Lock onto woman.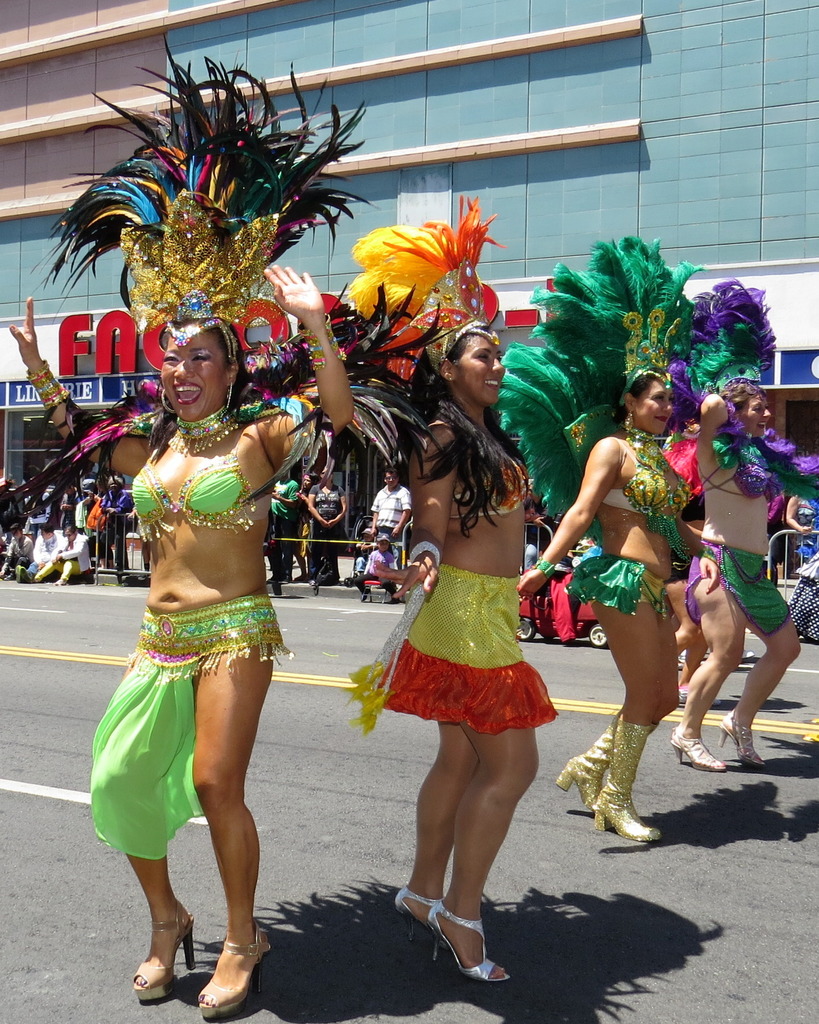
Locked: <bbox>28, 526, 89, 586</bbox>.
